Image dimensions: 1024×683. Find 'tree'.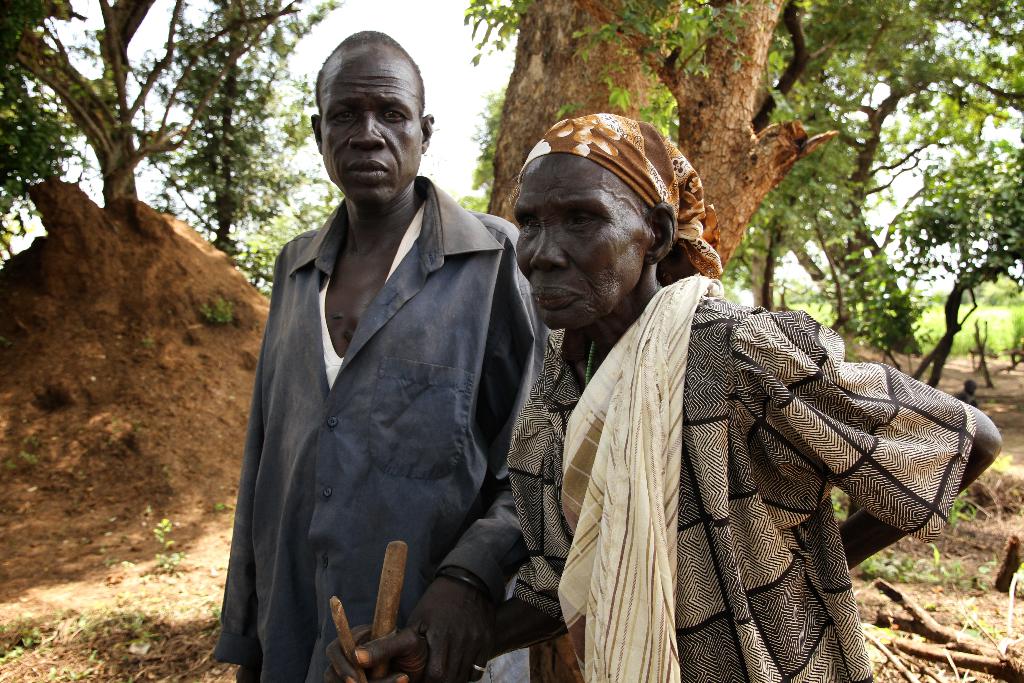
480/0/712/352.
